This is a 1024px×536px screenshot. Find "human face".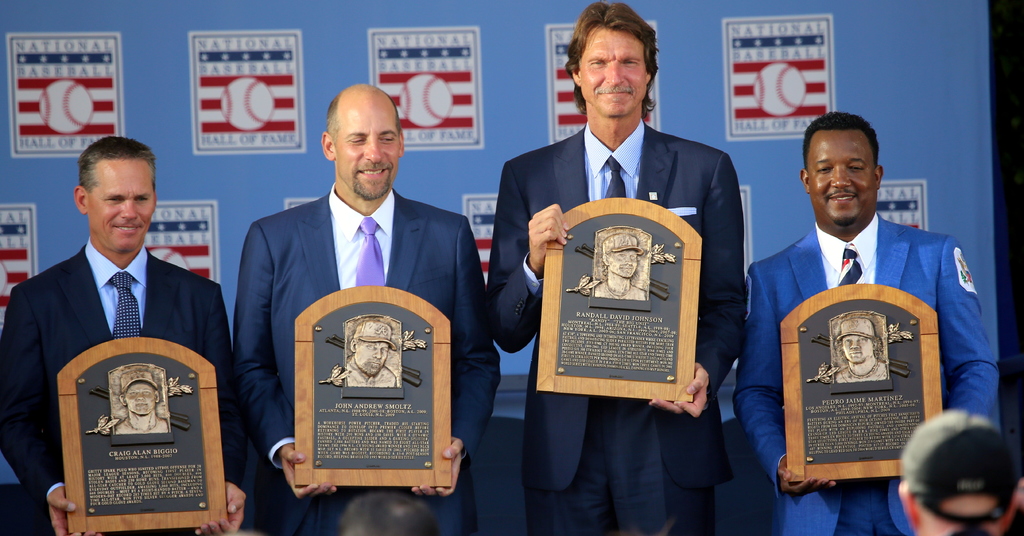
Bounding box: x1=347, y1=336, x2=398, y2=375.
